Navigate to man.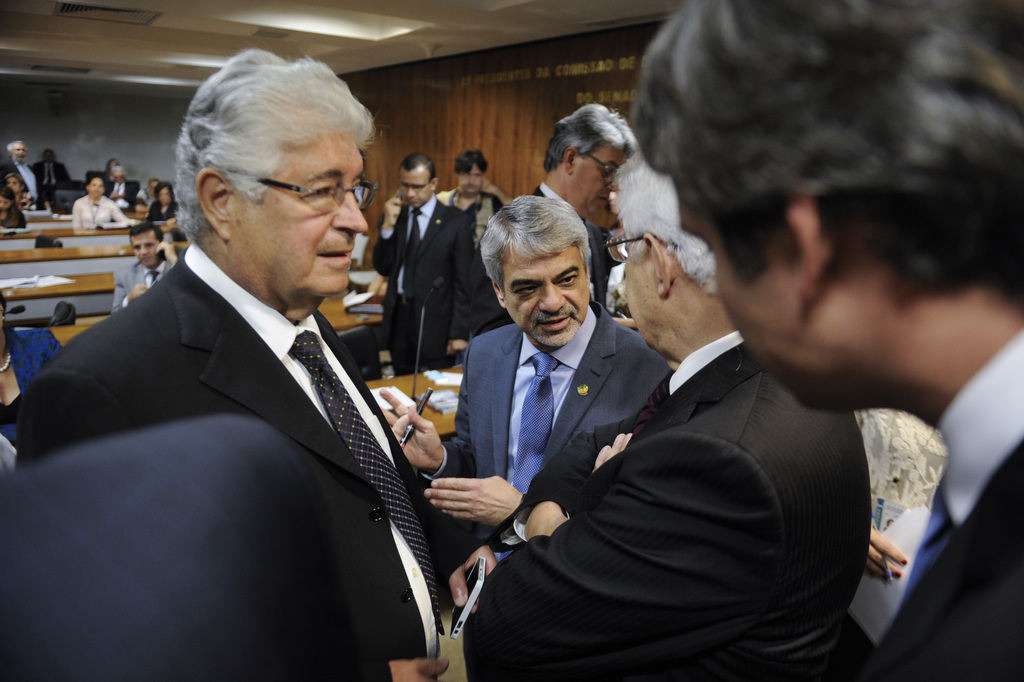
Navigation target: (634, 0, 1023, 681).
